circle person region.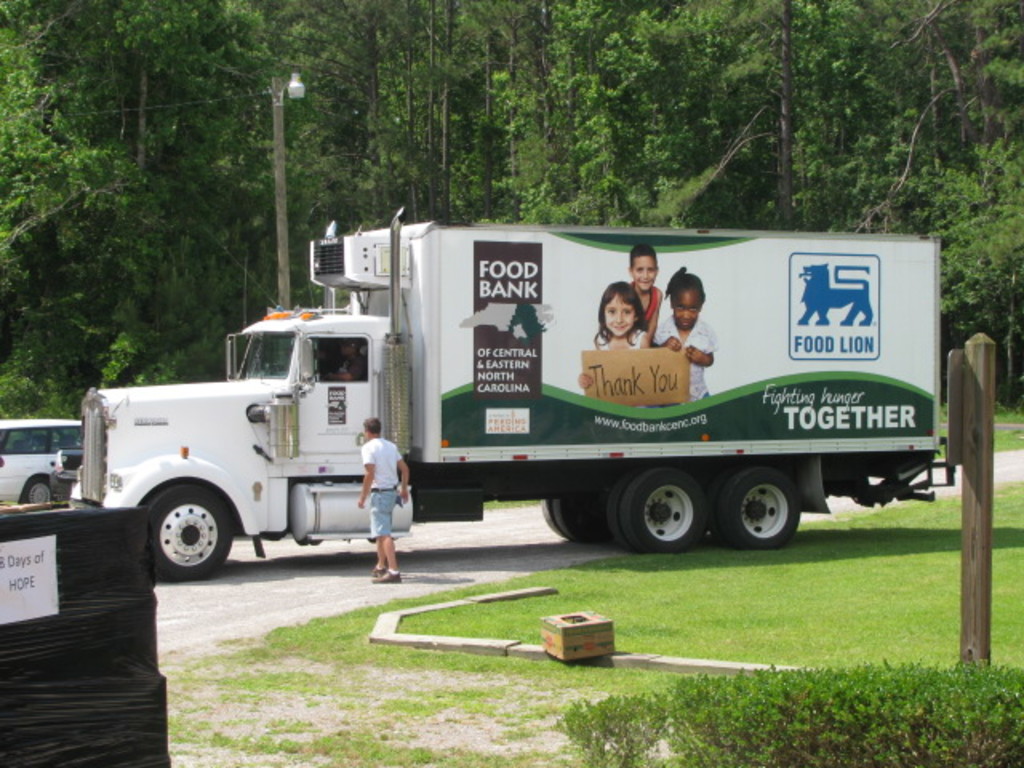
Region: detection(355, 416, 410, 584).
